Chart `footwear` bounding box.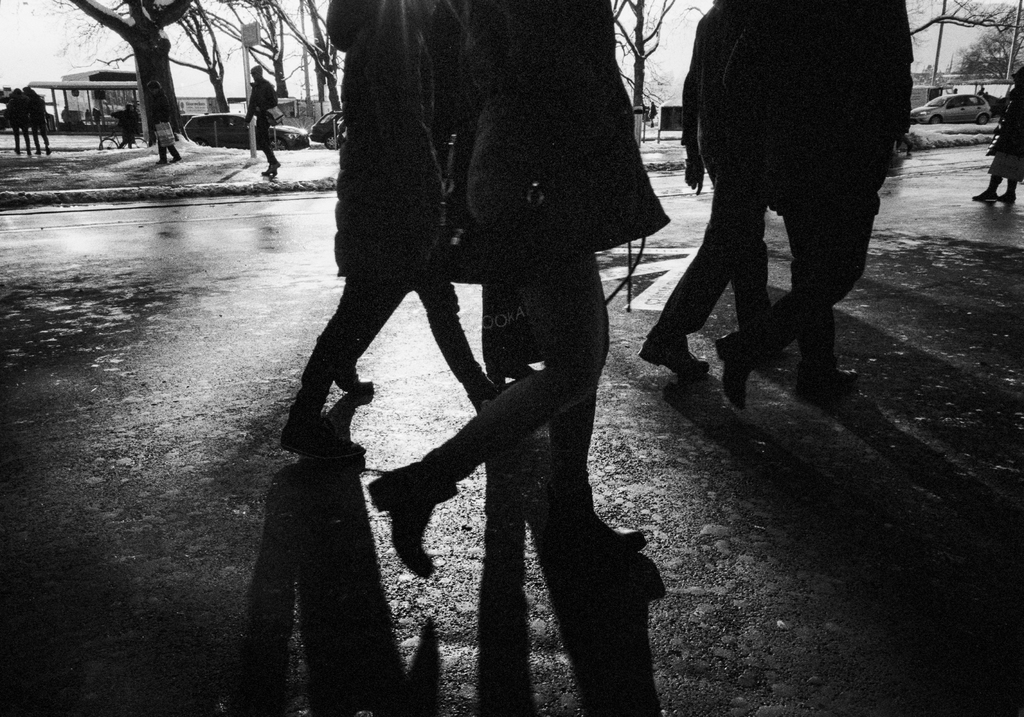
Charted: left=297, top=343, right=380, bottom=395.
